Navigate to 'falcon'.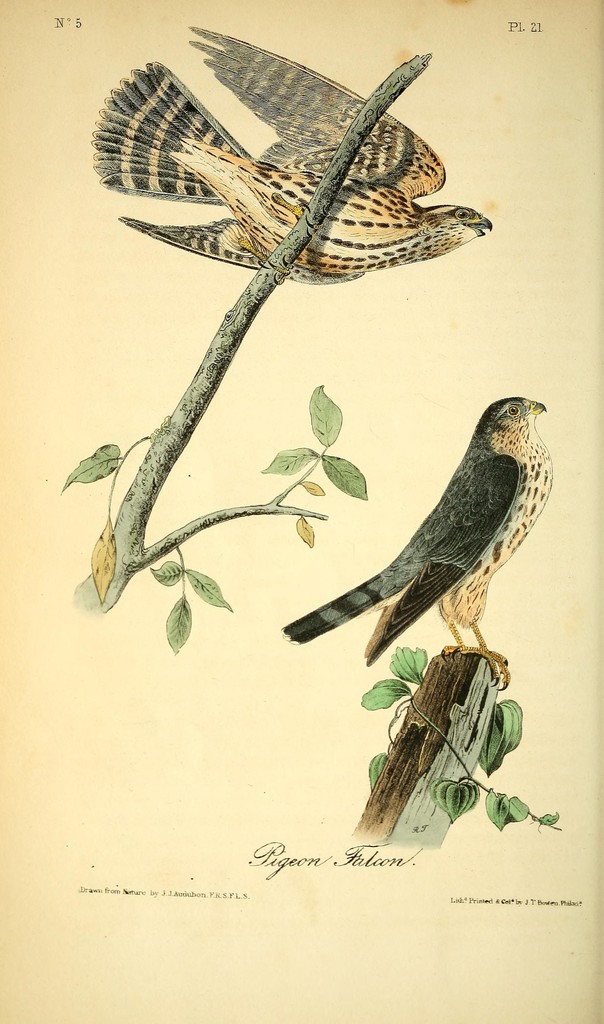
Navigation target: 74,22,499,289.
